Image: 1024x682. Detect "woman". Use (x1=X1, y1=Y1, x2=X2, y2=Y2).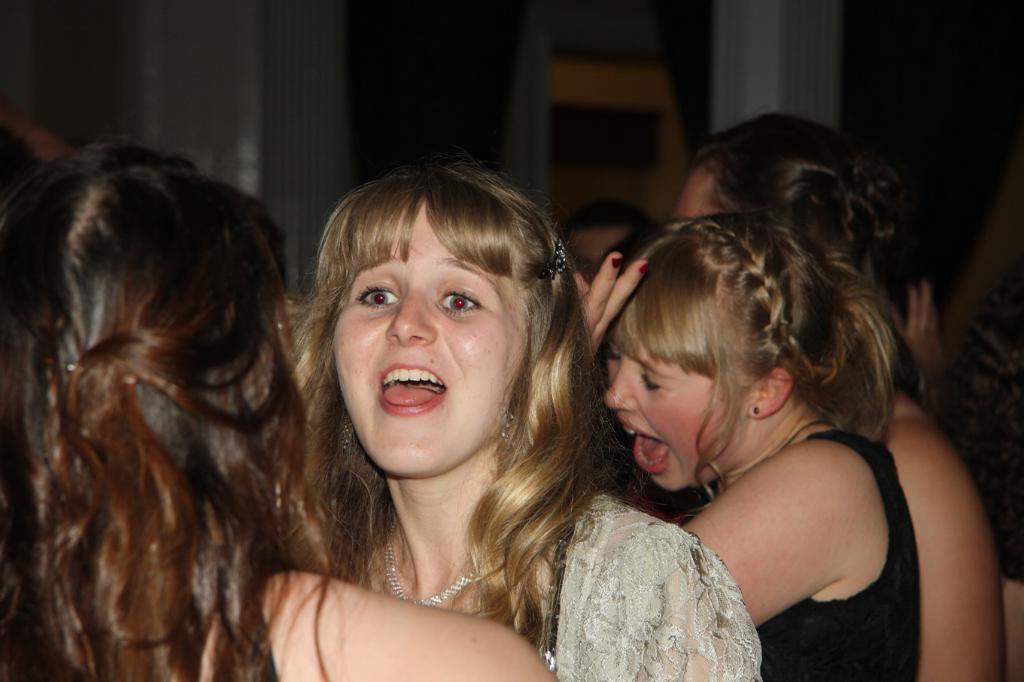
(x1=673, y1=109, x2=1023, y2=681).
